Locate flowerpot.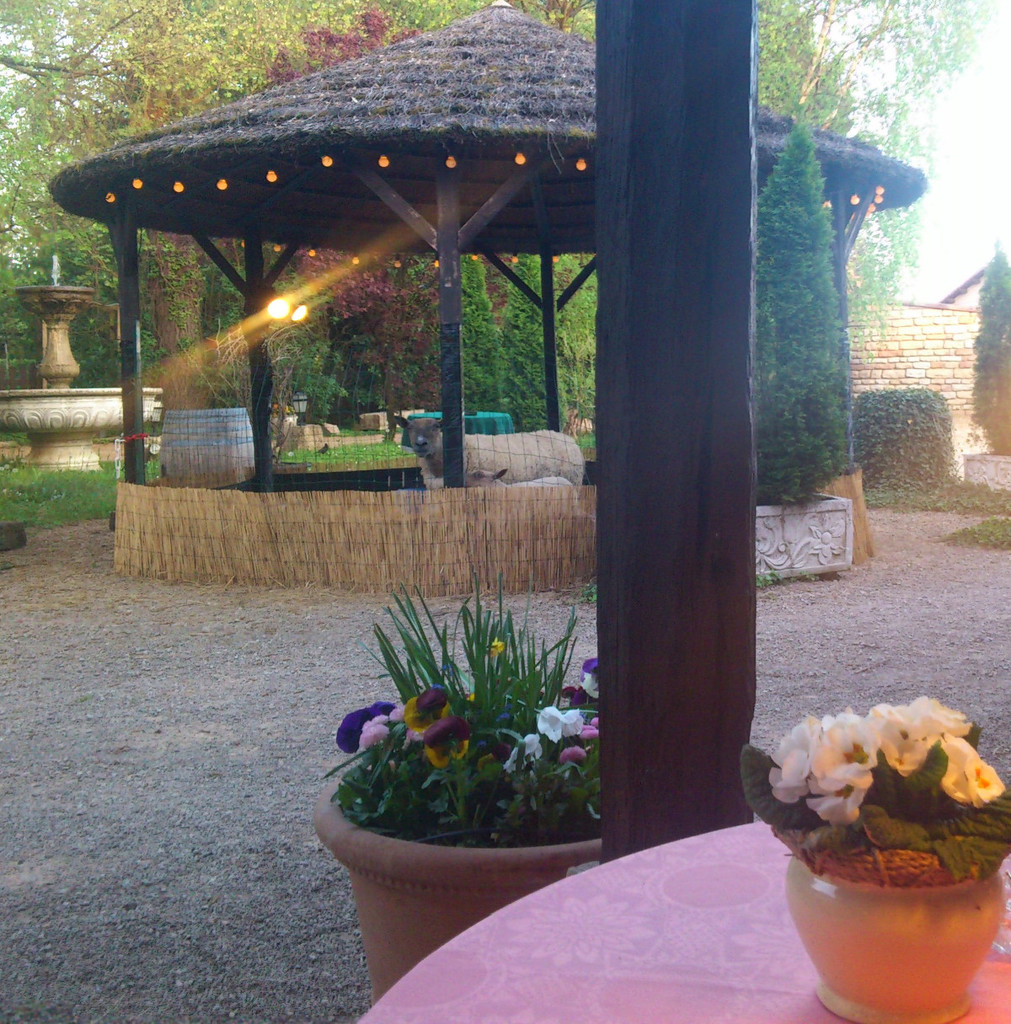
Bounding box: Rect(311, 772, 611, 985).
